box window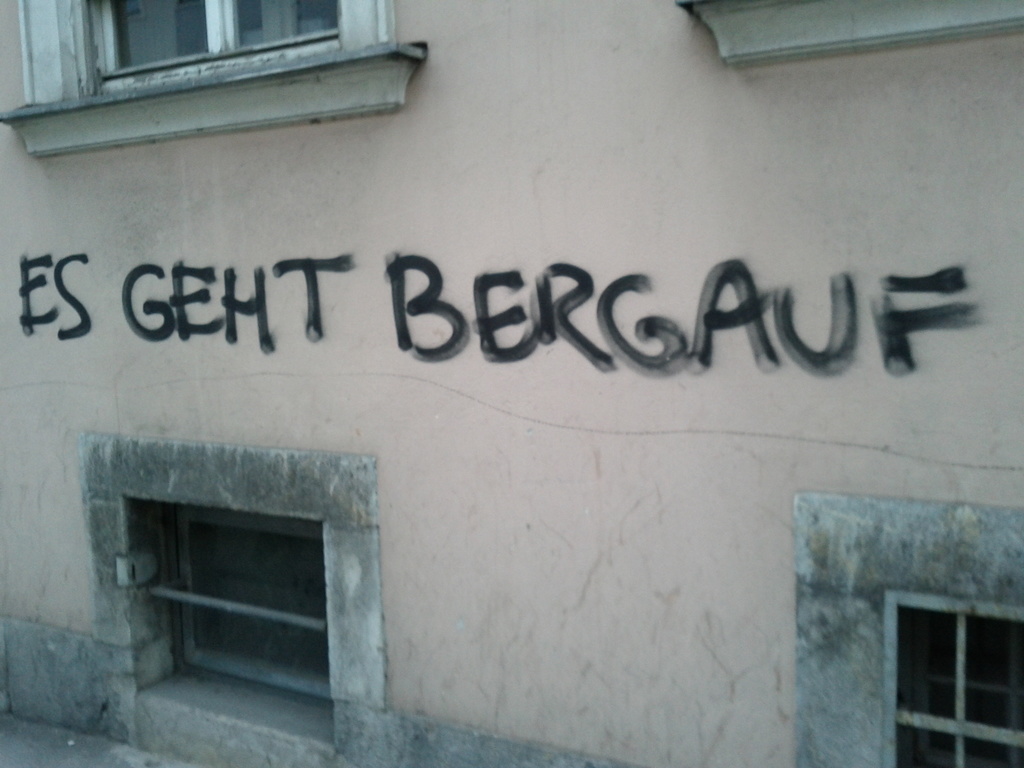
(x1=18, y1=0, x2=399, y2=106)
